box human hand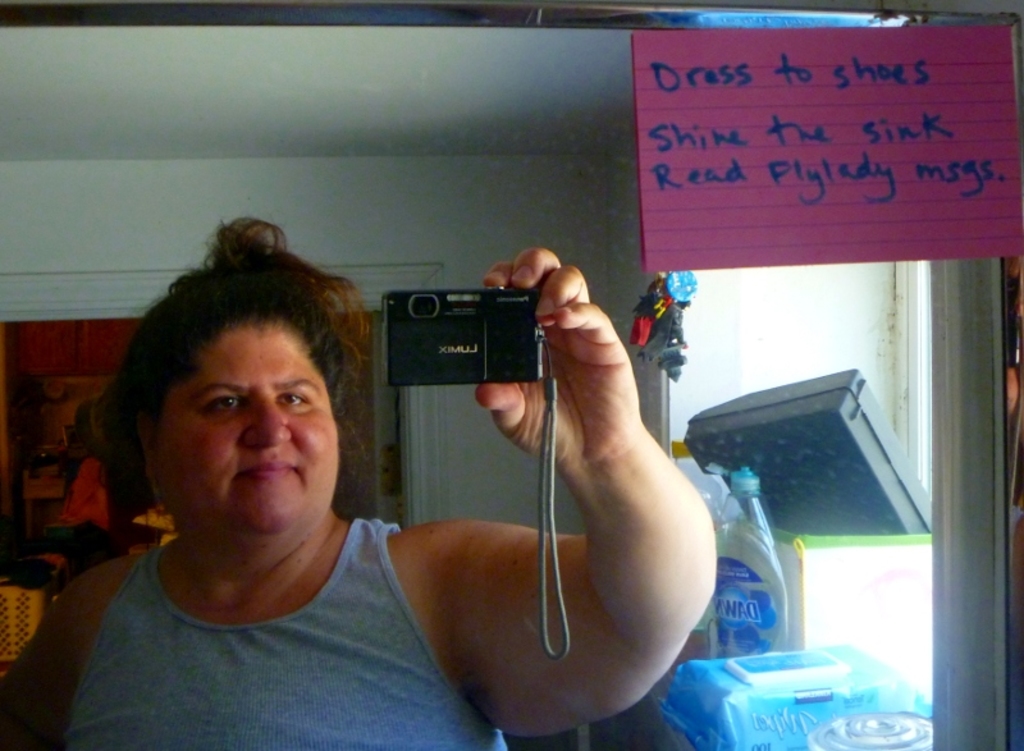
<region>477, 247, 640, 473</region>
